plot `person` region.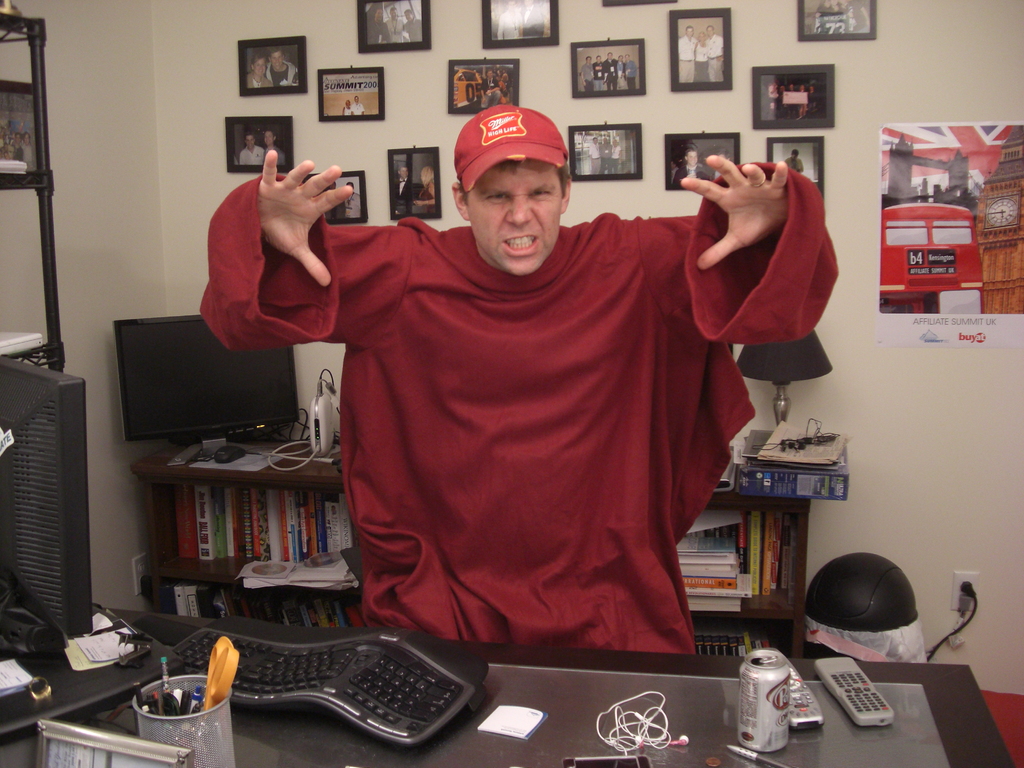
Plotted at (left=481, top=70, right=501, bottom=106).
